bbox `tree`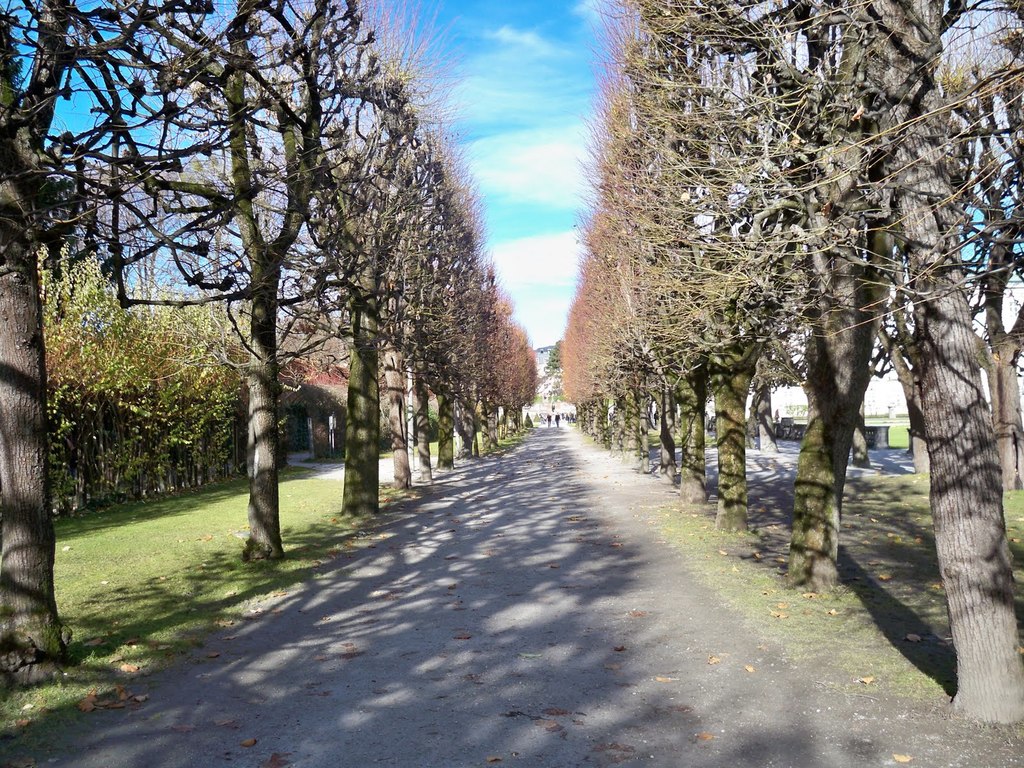
bbox=(543, 333, 572, 383)
